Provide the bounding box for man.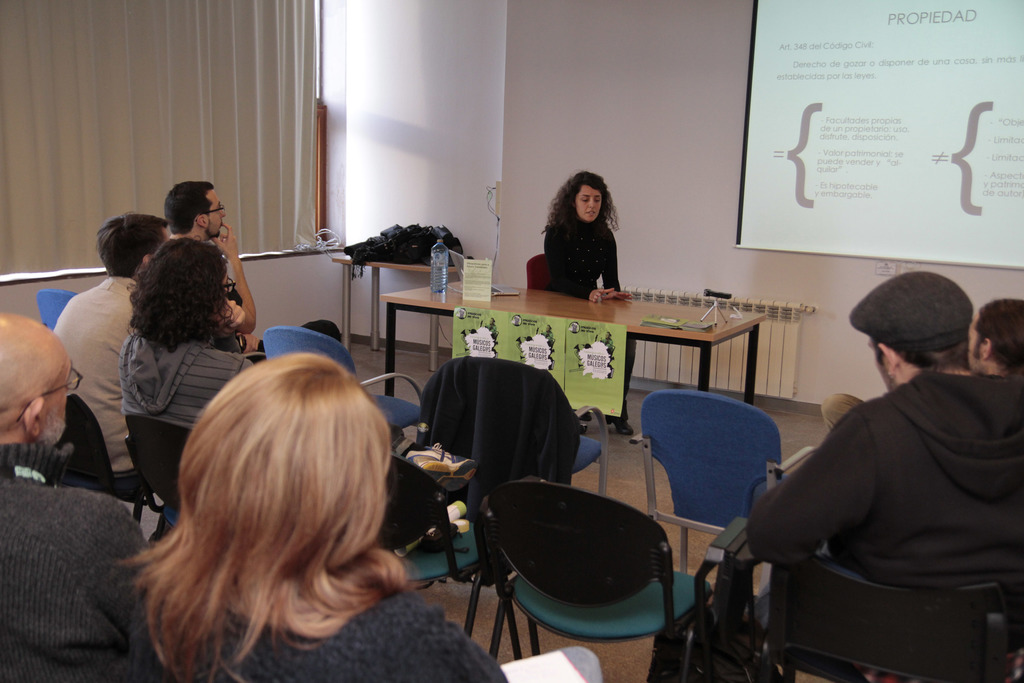
(755, 266, 1016, 659).
